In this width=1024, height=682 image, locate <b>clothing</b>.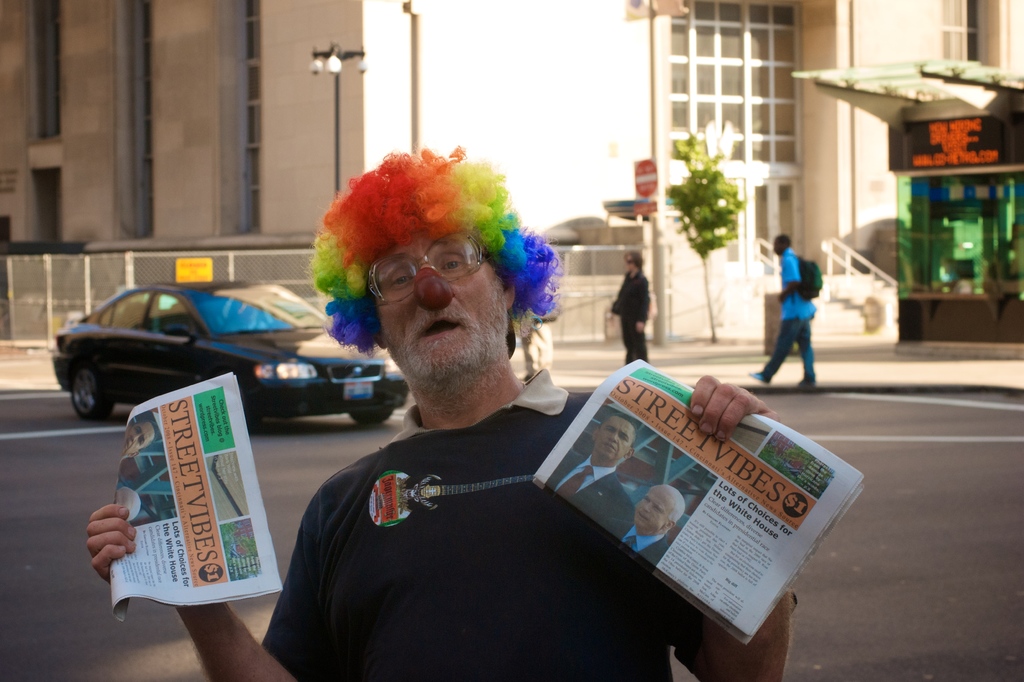
Bounding box: region(624, 321, 646, 373).
